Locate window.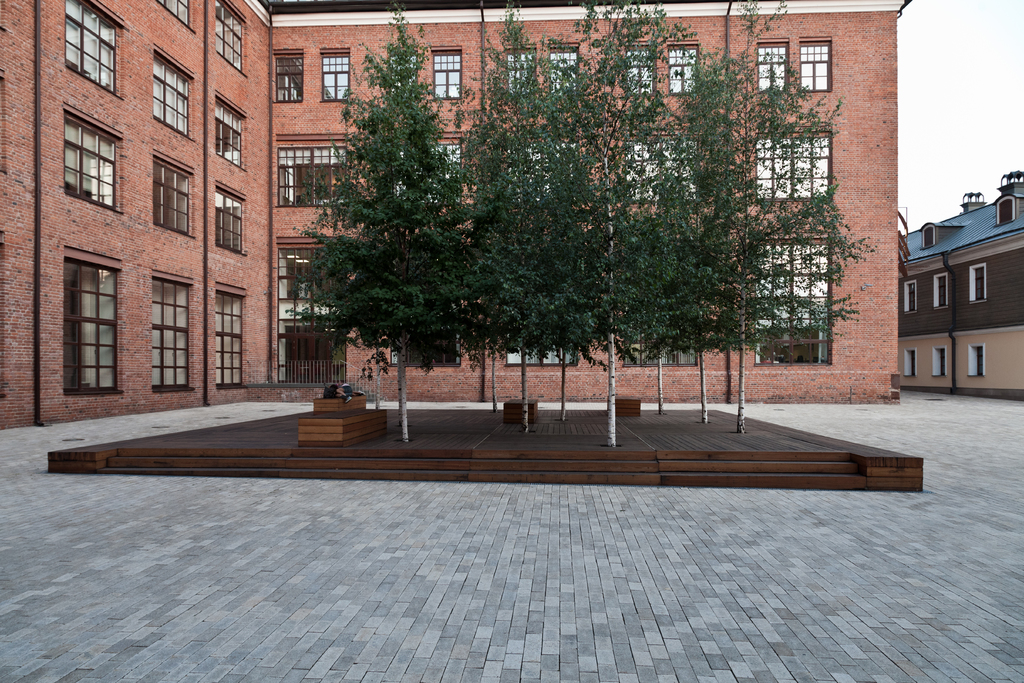
Bounding box: region(275, 133, 354, 208).
